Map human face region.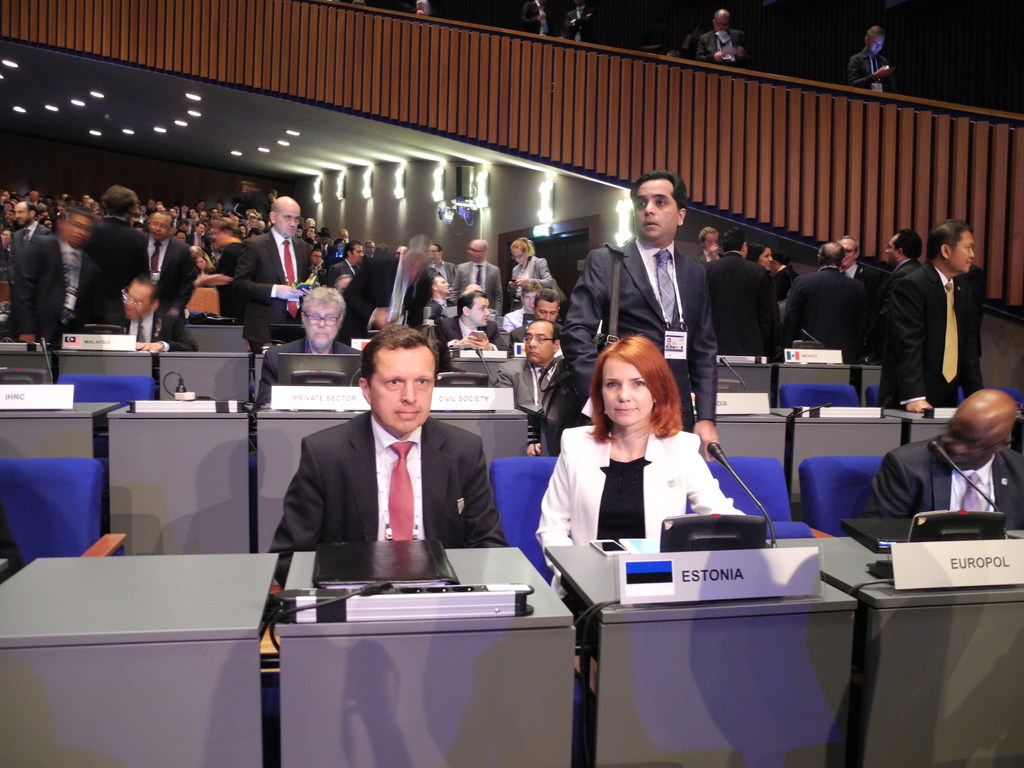
Mapped to {"left": 511, "top": 248, "right": 526, "bottom": 267}.
